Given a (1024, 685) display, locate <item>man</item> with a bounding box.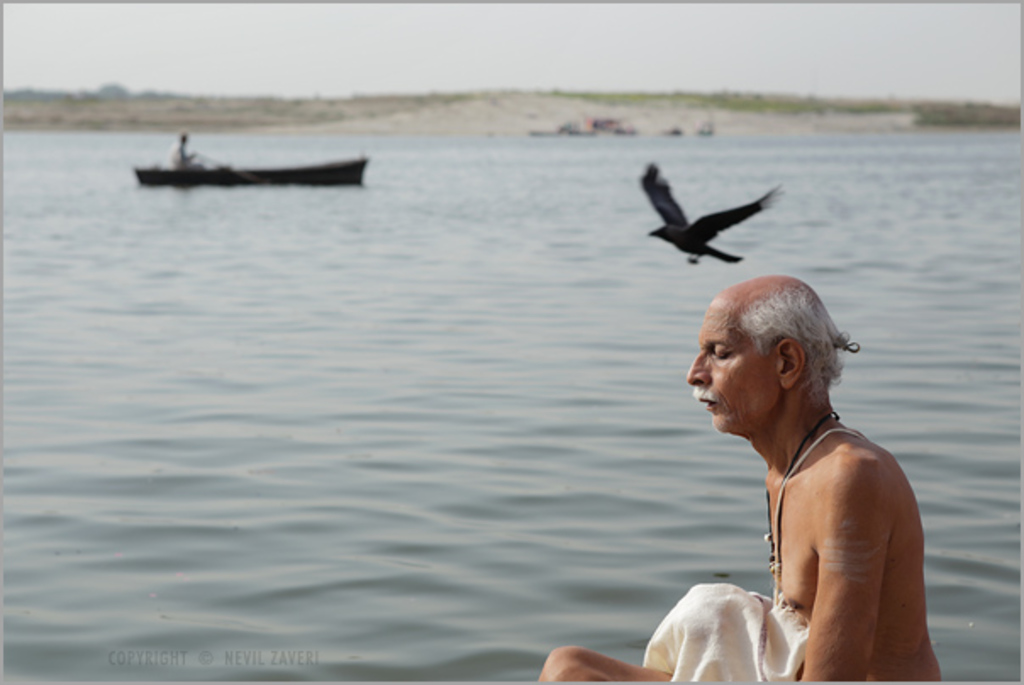
Located: (537, 271, 941, 683).
